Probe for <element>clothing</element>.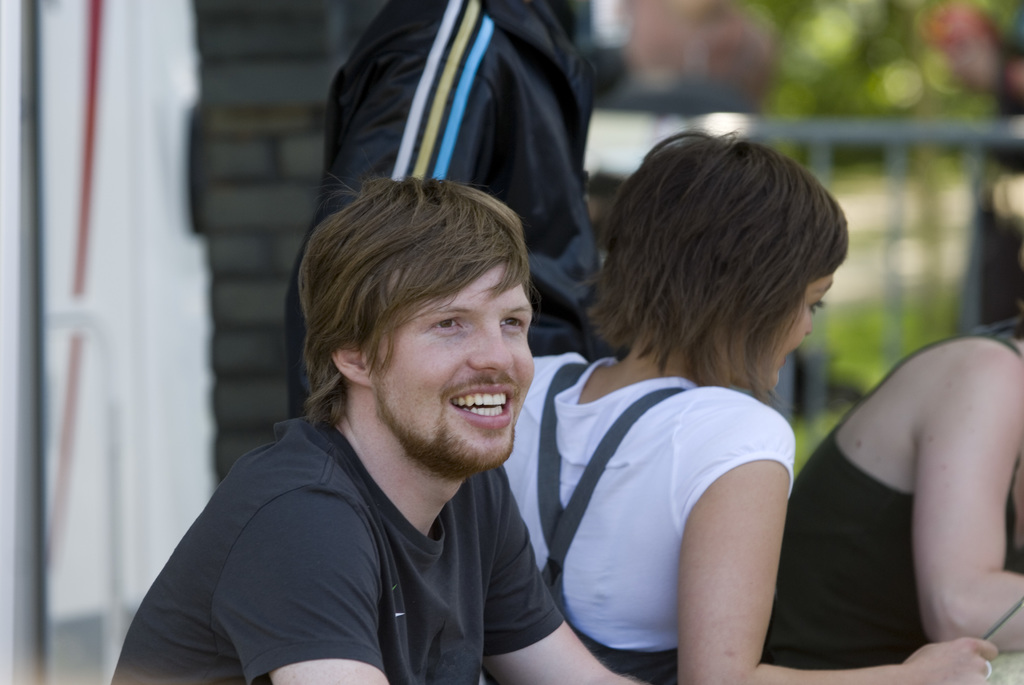
Probe result: <region>502, 349, 795, 645</region>.
